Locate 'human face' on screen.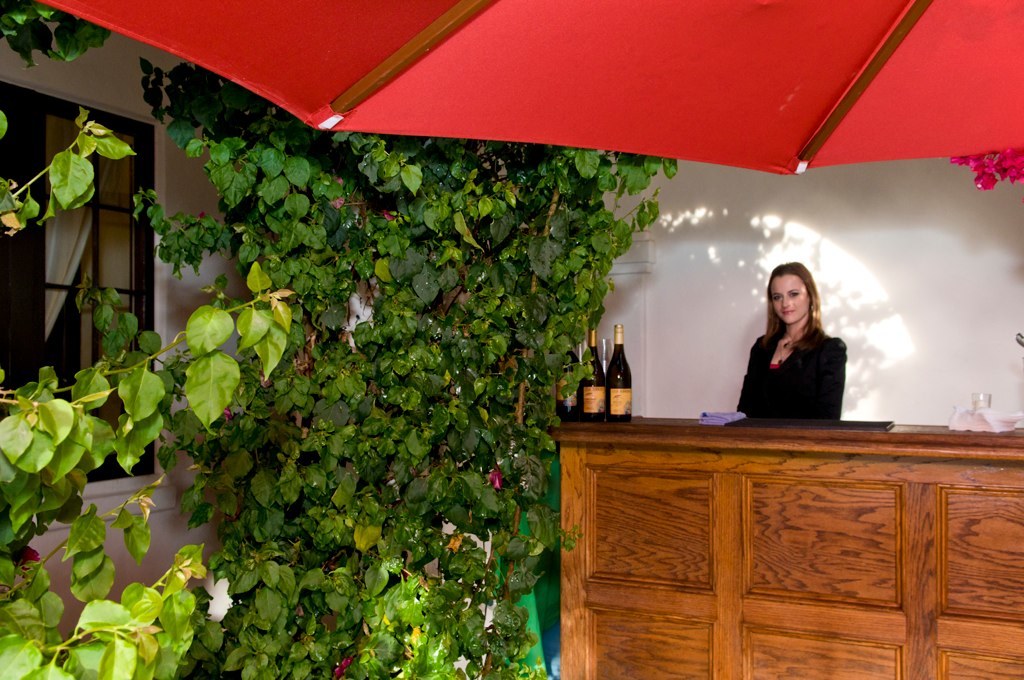
On screen at detection(769, 275, 810, 323).
